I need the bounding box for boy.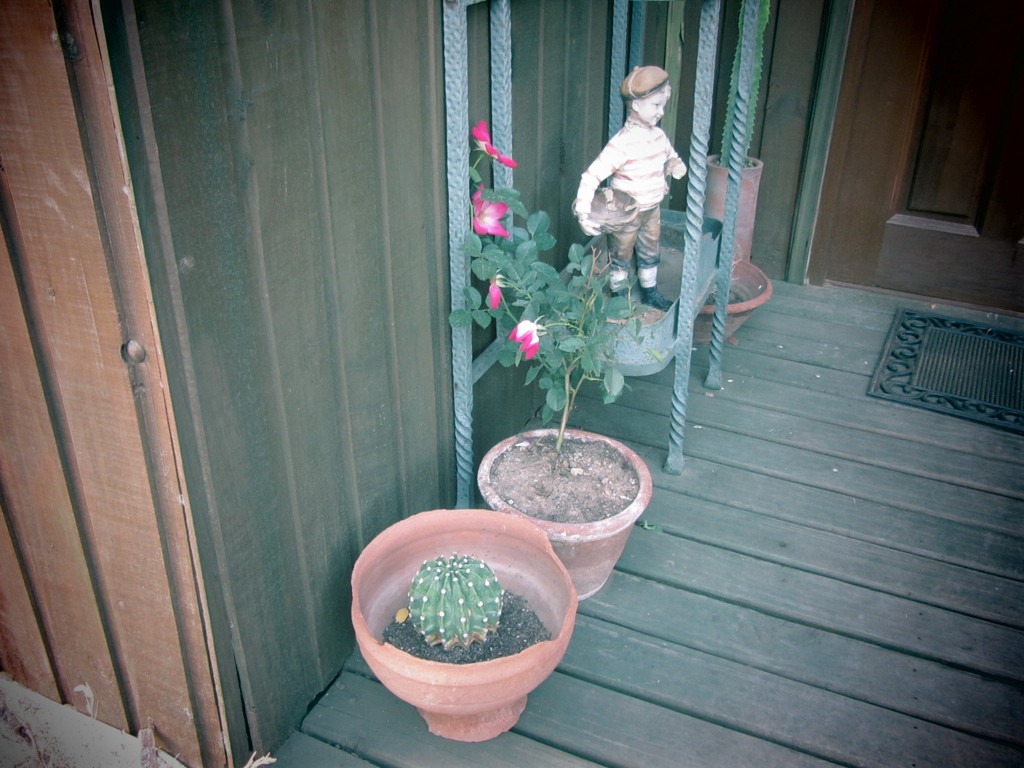
Here it is: box(574, 63, 692, 308).
